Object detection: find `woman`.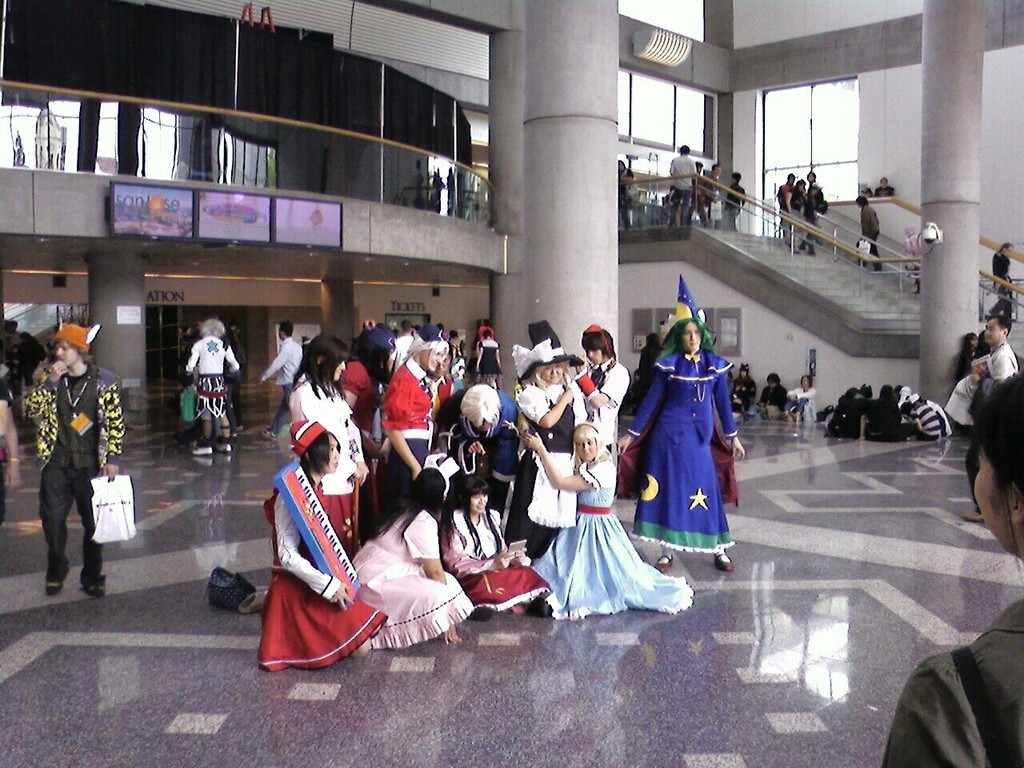
bbox=[381, 328, 448, 520].
